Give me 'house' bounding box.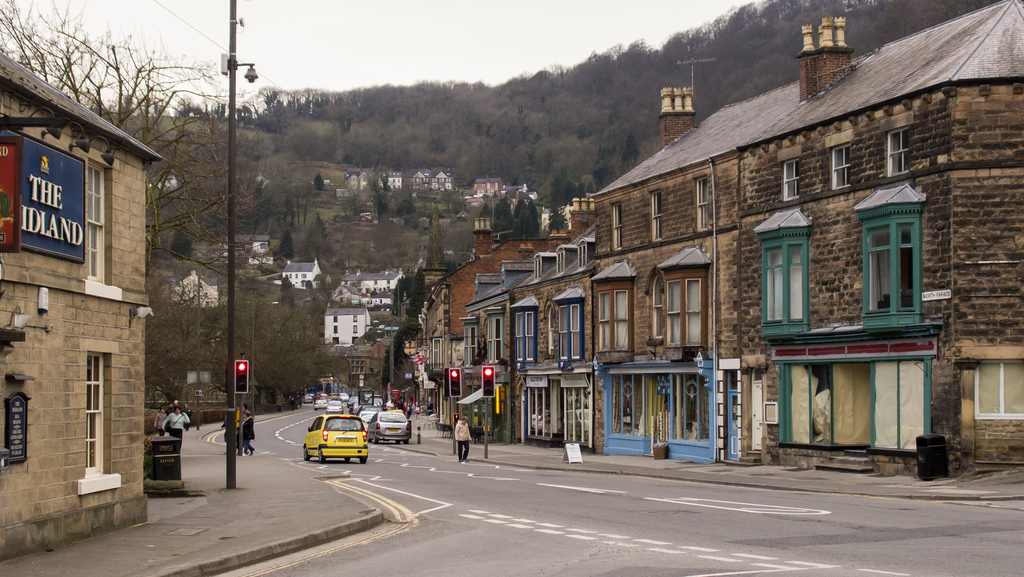
detection(351, 325, 388, 407).
